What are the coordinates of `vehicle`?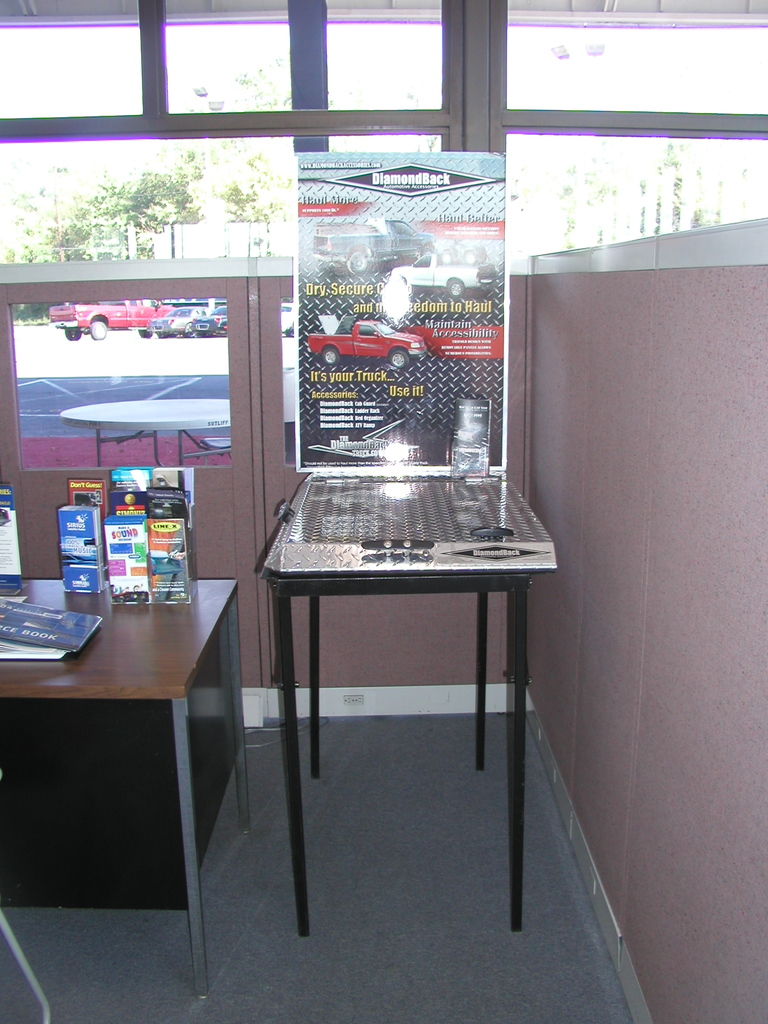
(x1=308, y1=212, x2=440, y2=279).
